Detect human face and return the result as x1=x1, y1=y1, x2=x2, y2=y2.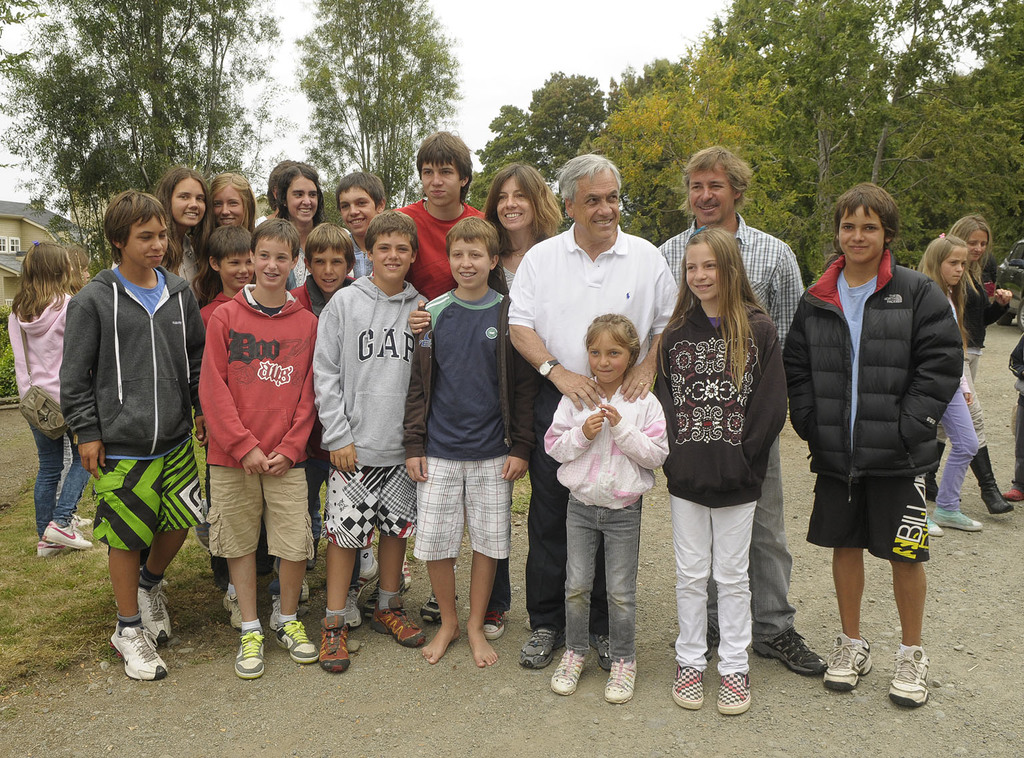
x1=73, y1=254, x2=93, y2=286.
